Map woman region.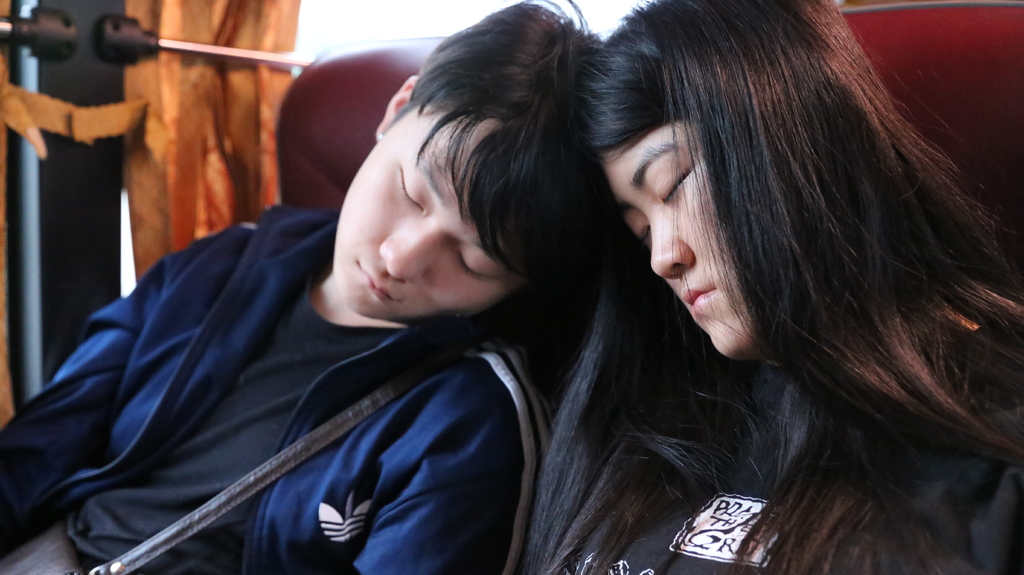
Mapped to l=520, t=0, r=1023, b=574.
